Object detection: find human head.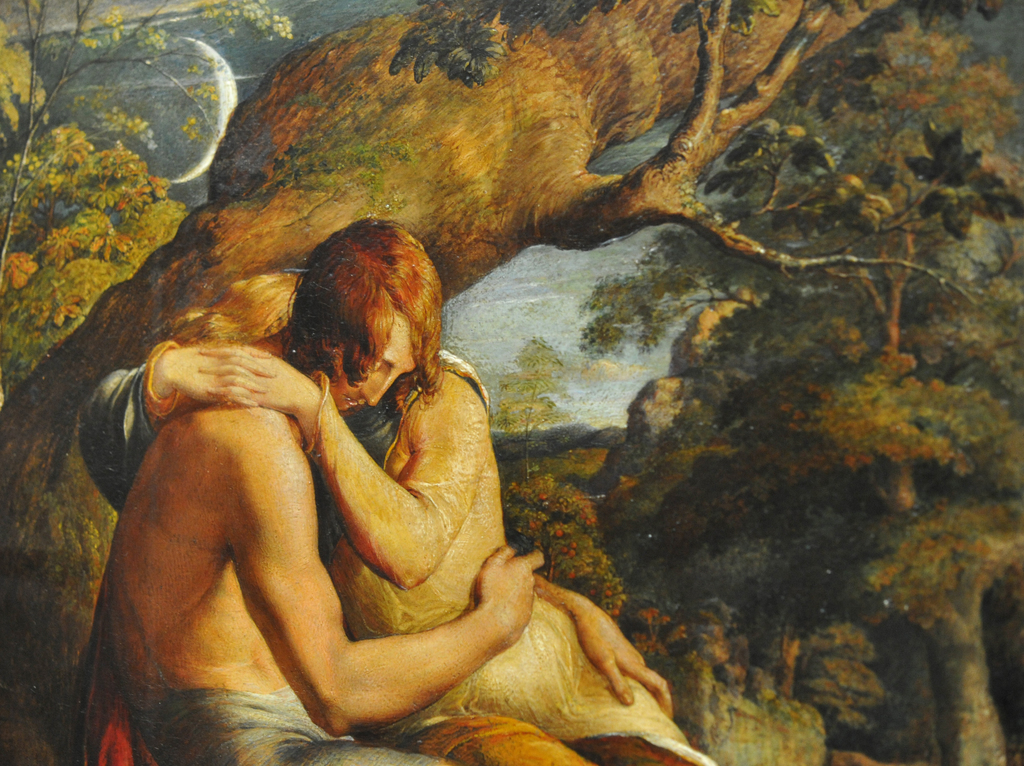
pyautogui.locateOnScreen(280, 222, 442, 408).
